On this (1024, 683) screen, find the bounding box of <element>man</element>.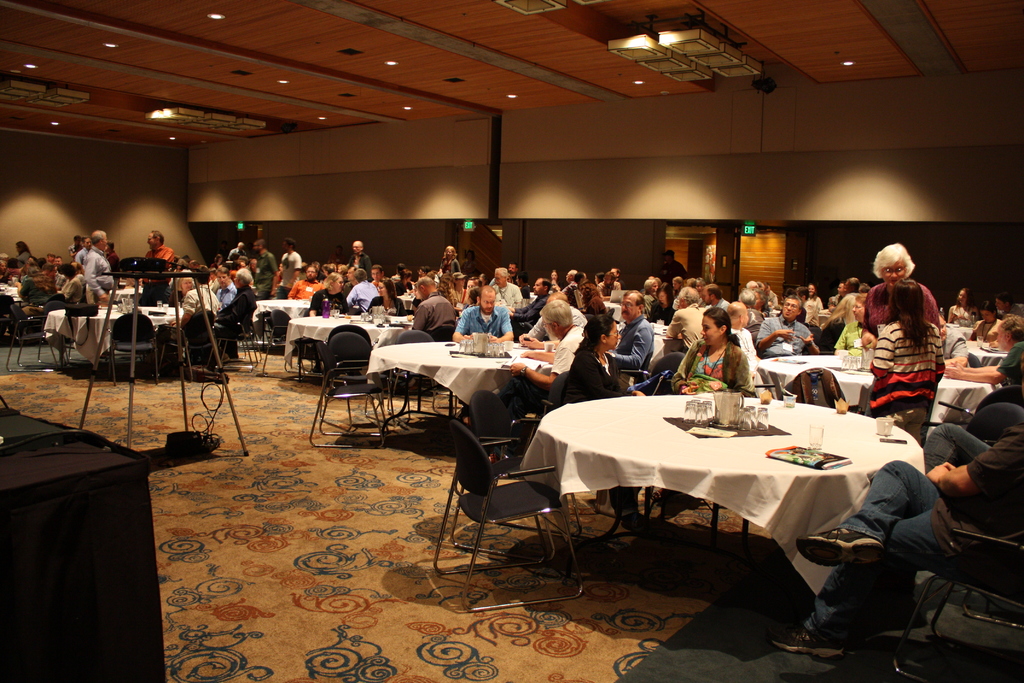
Bounding box: {"x1": 664, "y1": 247, "x2": 685, "y2": 285}.
